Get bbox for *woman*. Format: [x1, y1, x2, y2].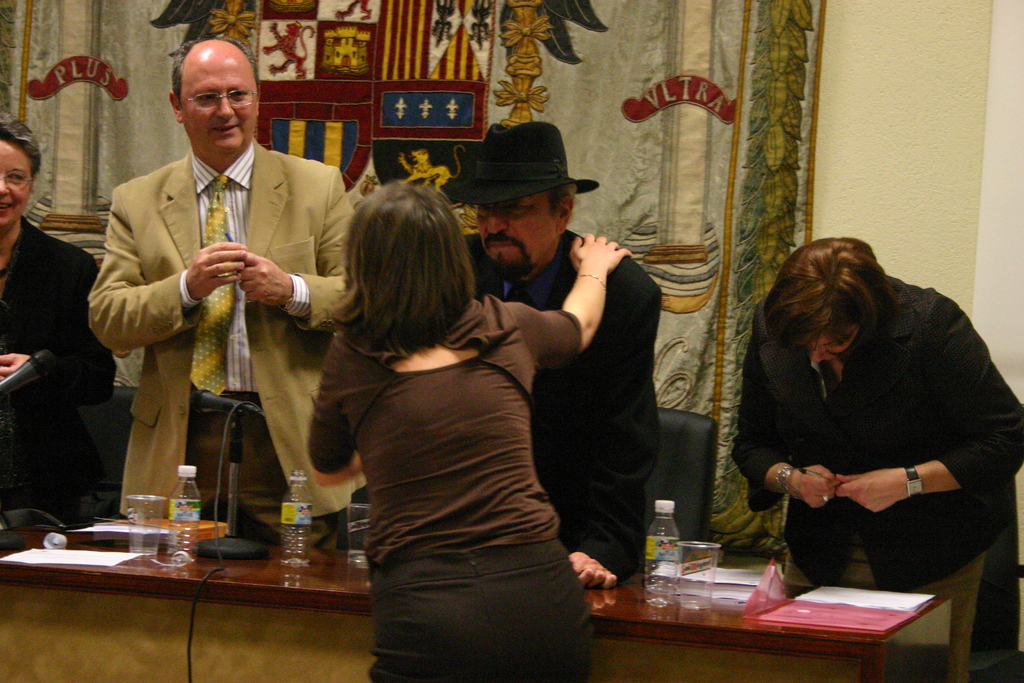
[0, 108, 119, 534].
